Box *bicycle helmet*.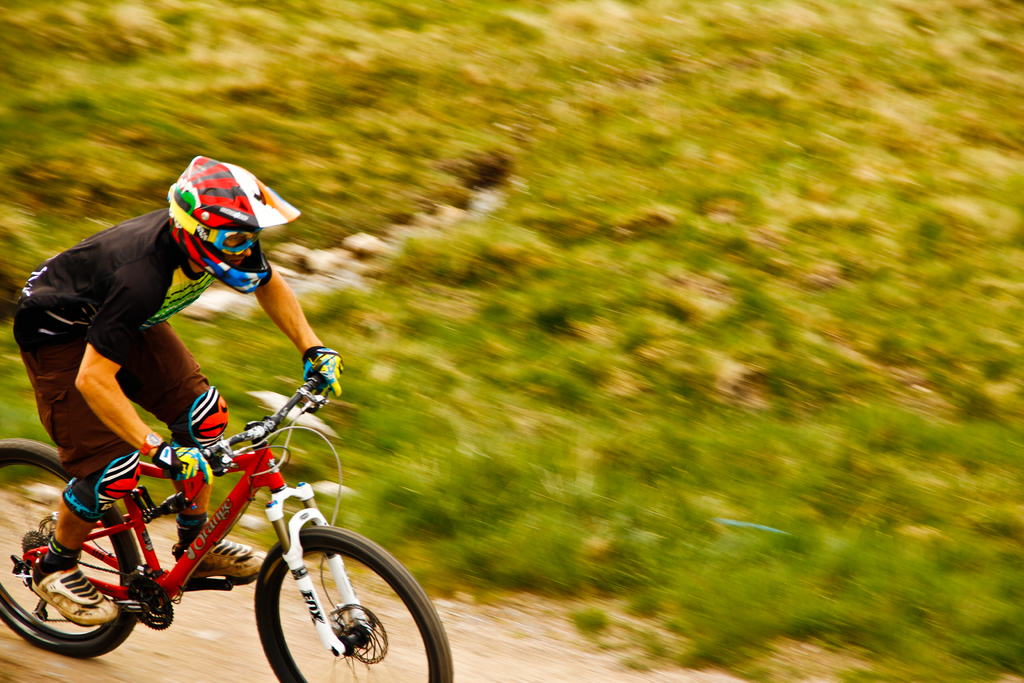
pyautogui.locateOnScreen(172, 158, 298, 299).
